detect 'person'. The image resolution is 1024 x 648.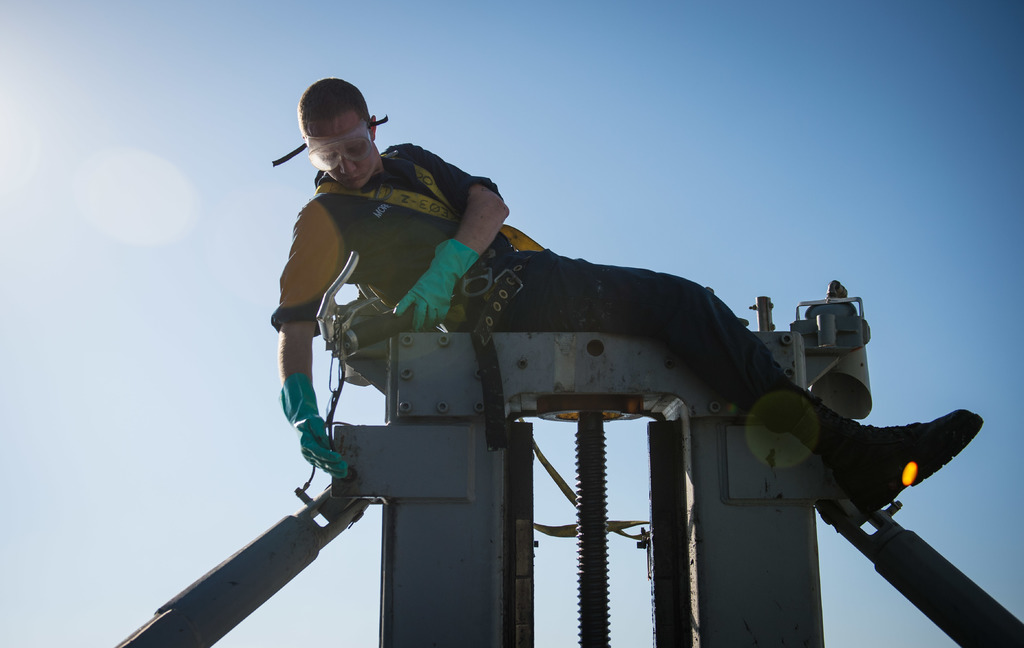
266:72:993:517.
